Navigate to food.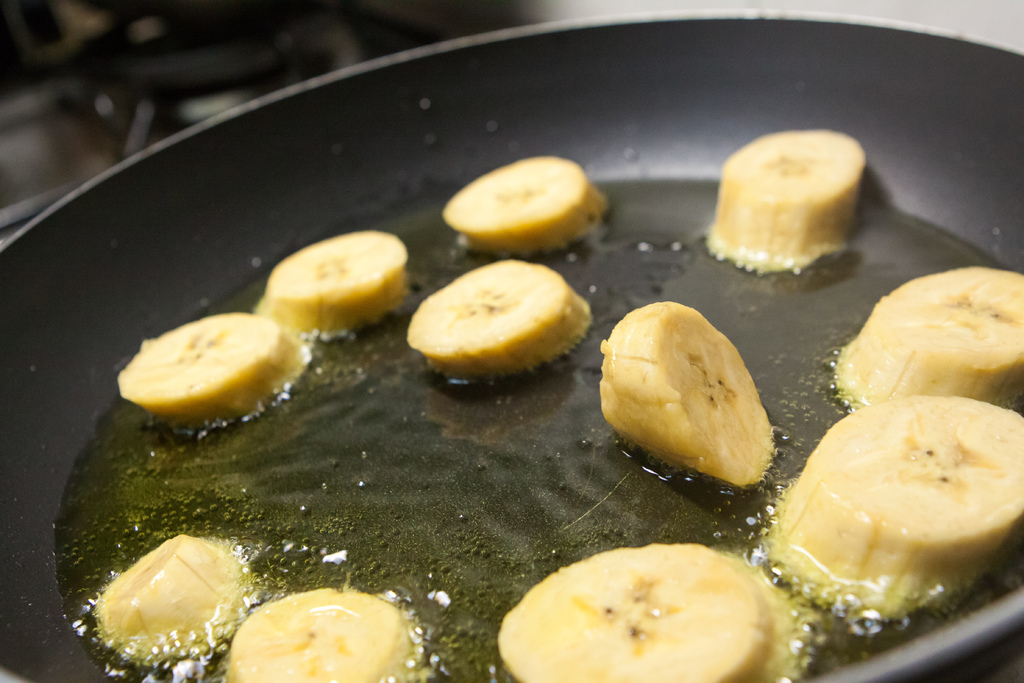
Navigation target: crop(90, 531, 242, 669).
